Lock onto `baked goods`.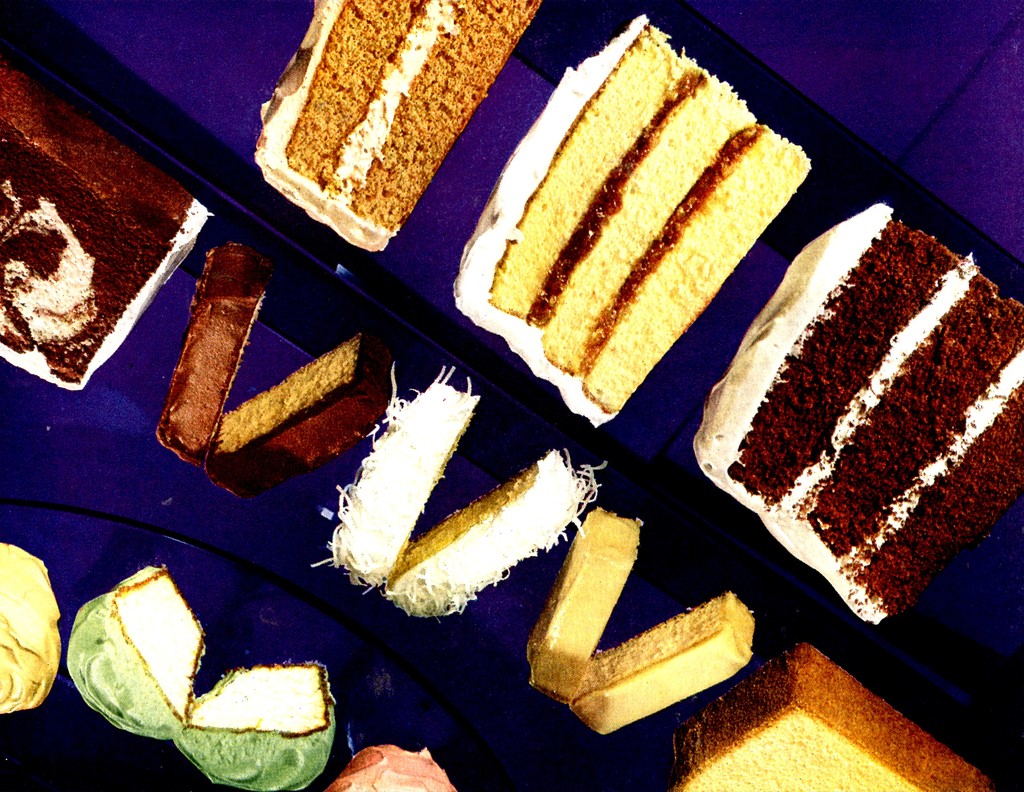
Locked: 212,336,388,506.
